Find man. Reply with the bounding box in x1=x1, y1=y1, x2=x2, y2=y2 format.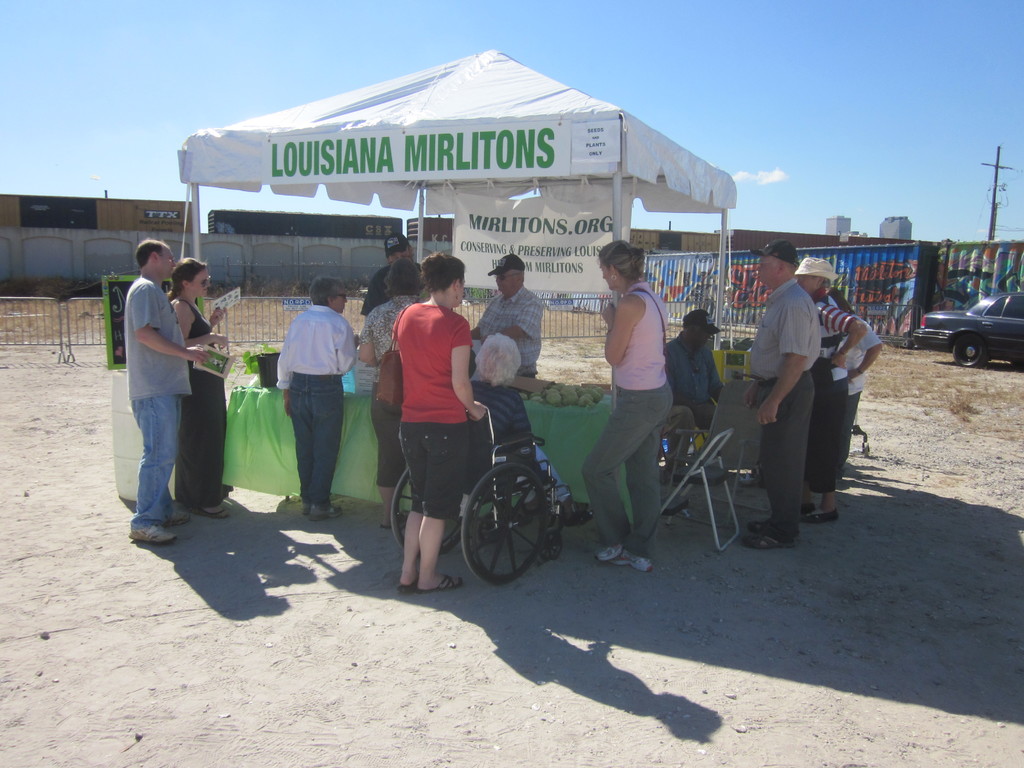
x1=470, y1=253, x2=546, y2=376.
